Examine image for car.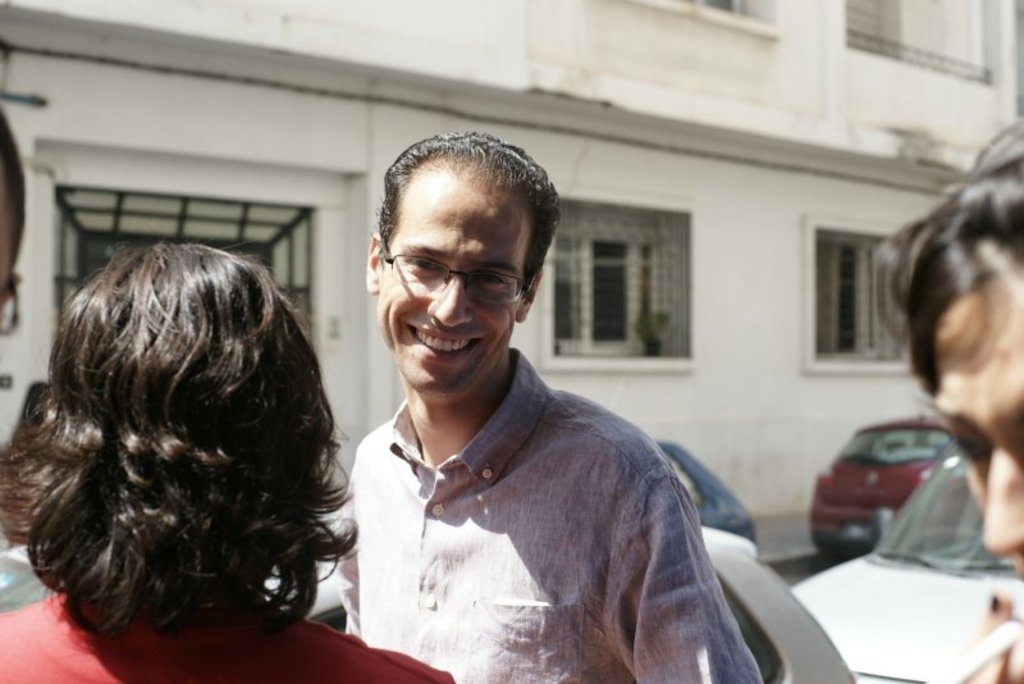
Examination result: l=801, t=415, r=988, b=584.
